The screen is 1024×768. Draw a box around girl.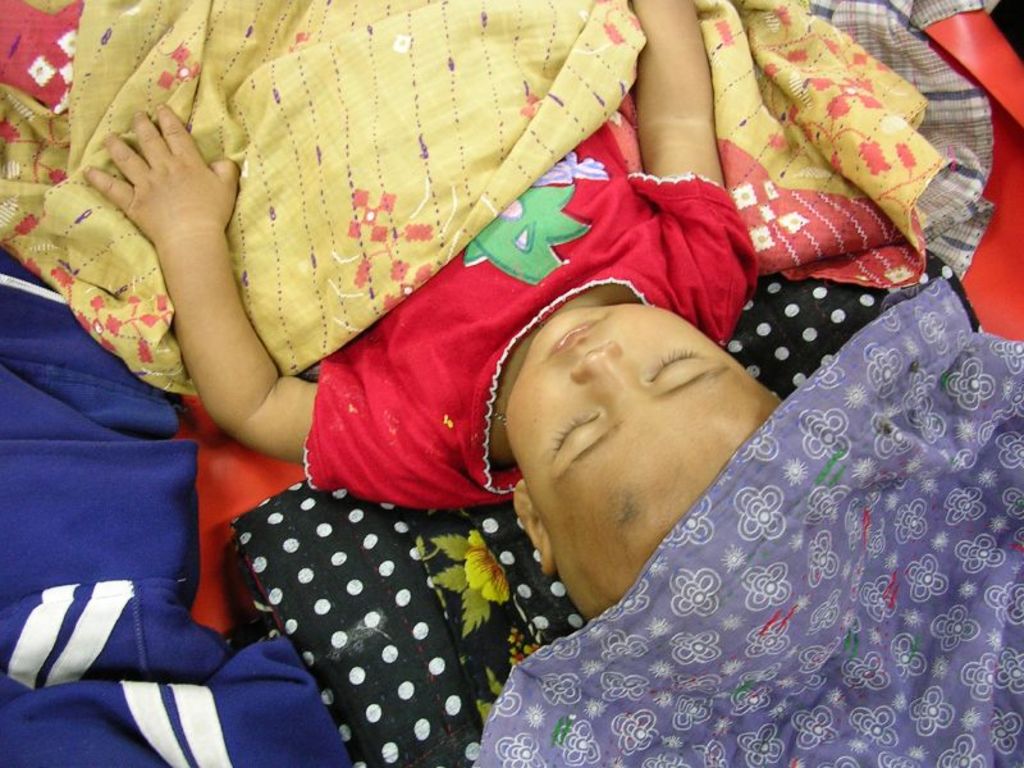
region(77, 0, 792, 626).
